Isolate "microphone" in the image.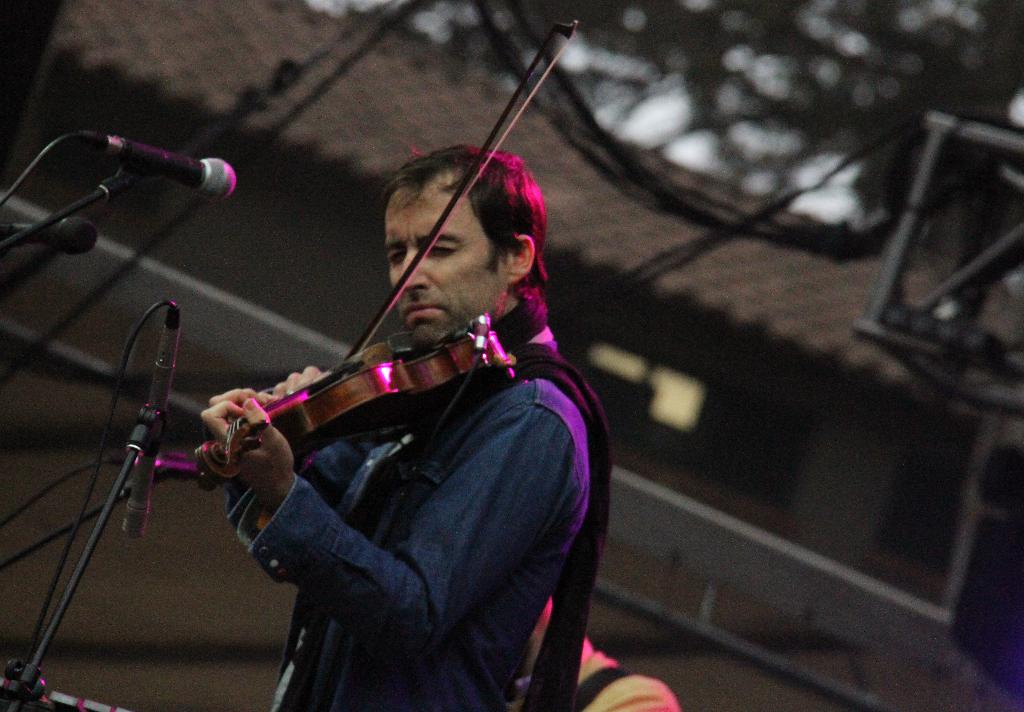
Isolated region: (117, 134, 240, 199).
